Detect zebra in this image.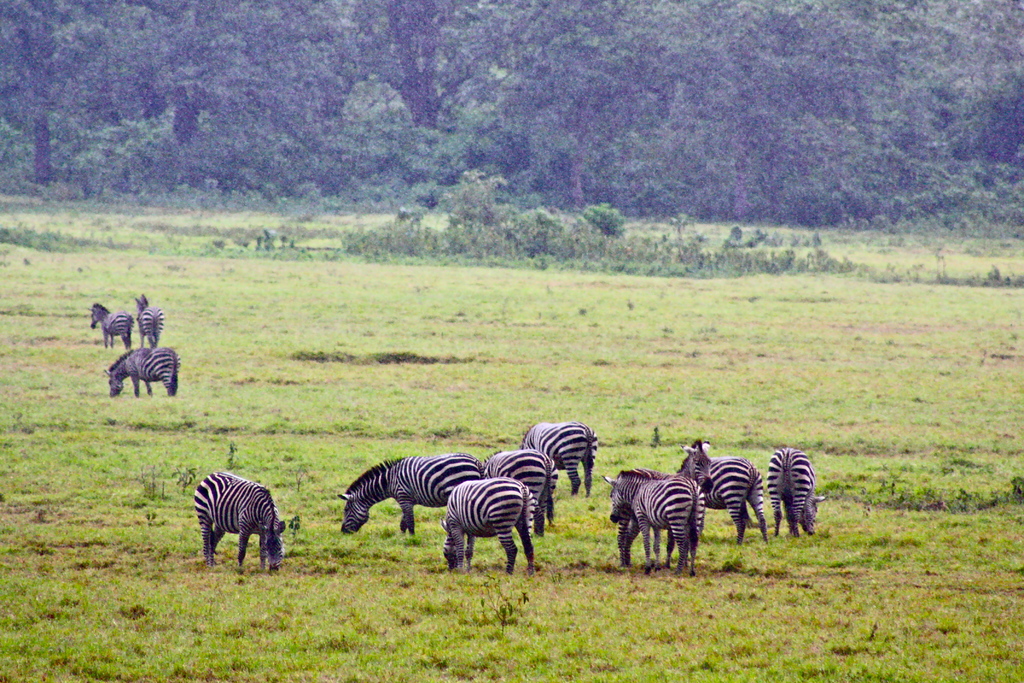
Detection: pyautogui.locateOnScreen(191, 471, 287, 578).
